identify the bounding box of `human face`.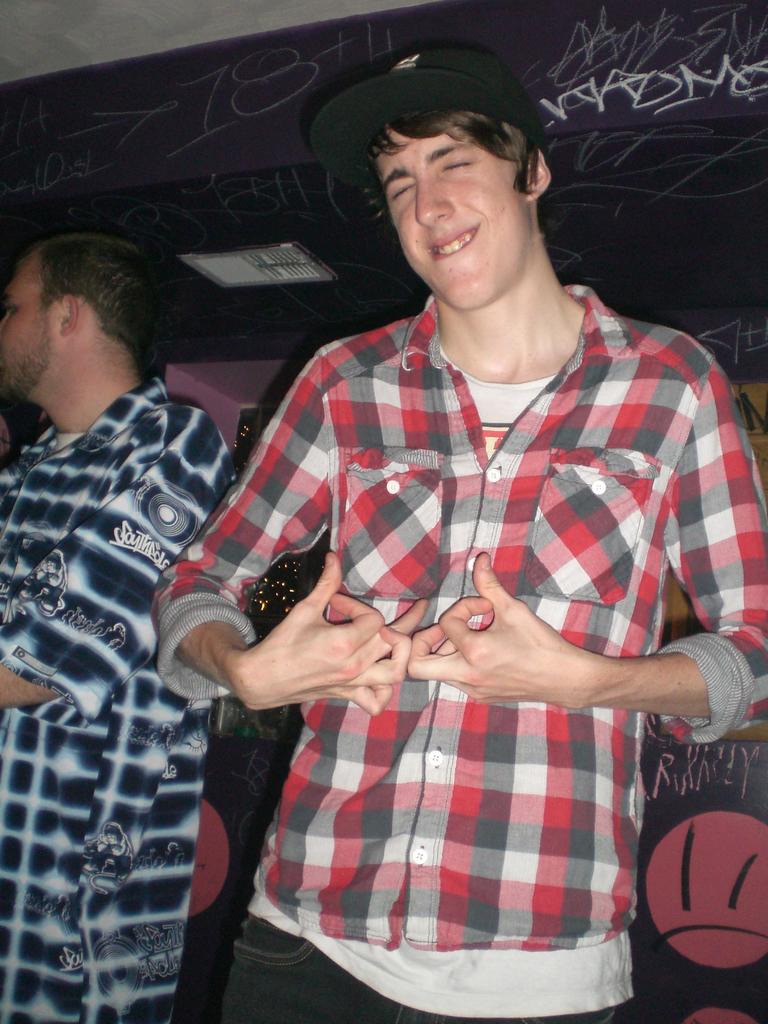
{"x1": 0, "y1": 251, "x2": 58, "y2": 389}.
